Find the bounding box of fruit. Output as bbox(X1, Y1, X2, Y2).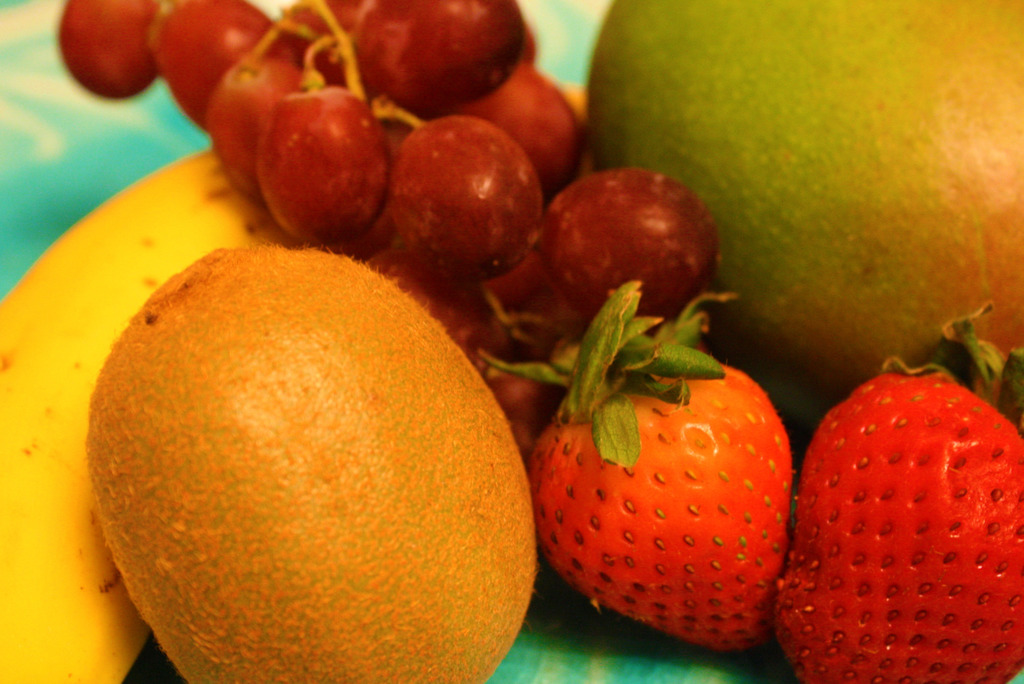
bbox(775, 370, 1023, 683).
